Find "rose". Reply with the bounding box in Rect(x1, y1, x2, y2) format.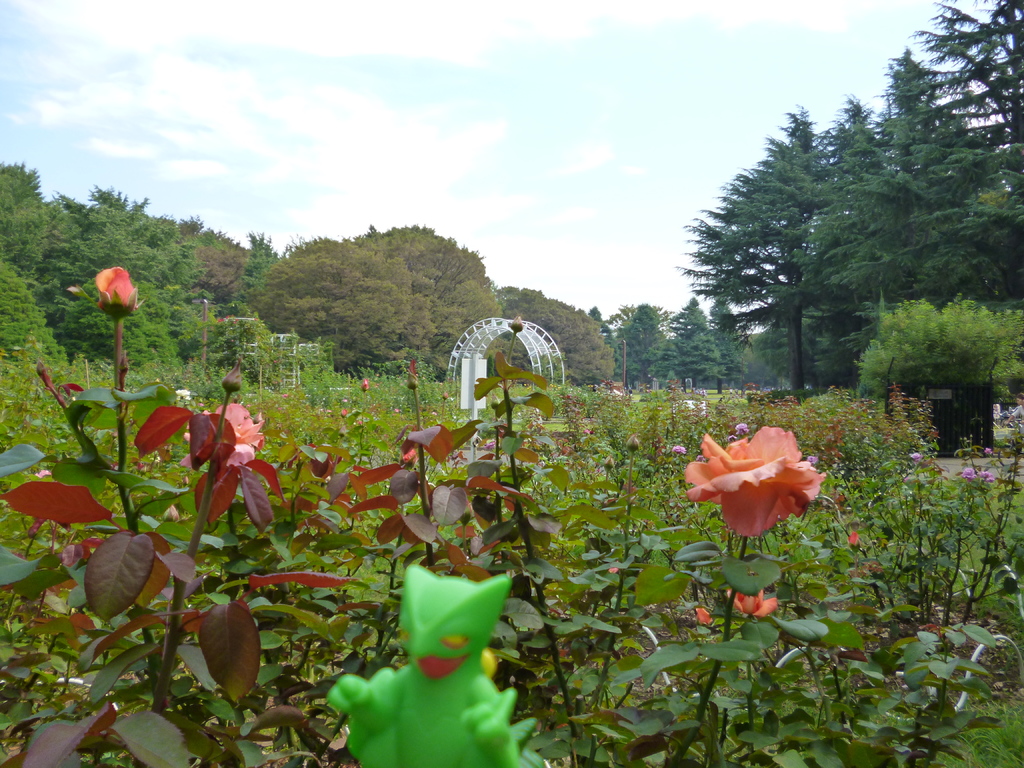
Rect(695, 607, 711, 621).
